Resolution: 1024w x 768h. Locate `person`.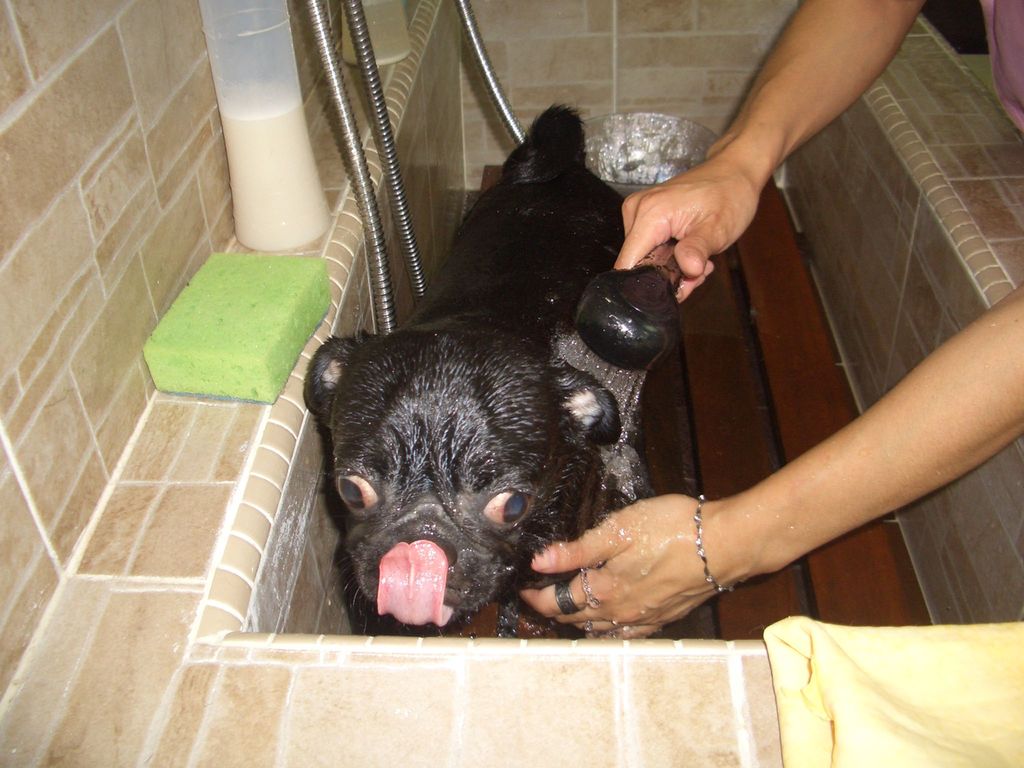
[x1=516, y1=0, x2=1023, y2=643].
